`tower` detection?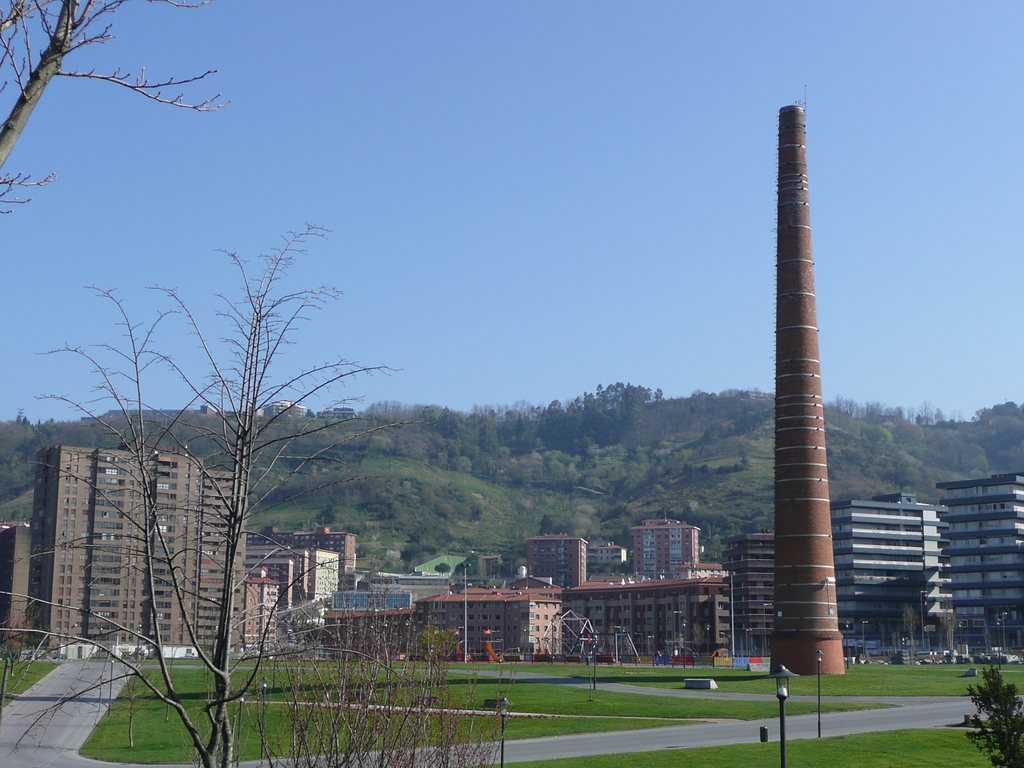
{"left": 710, "top": 524, "right": 784, "bottom": 660}
